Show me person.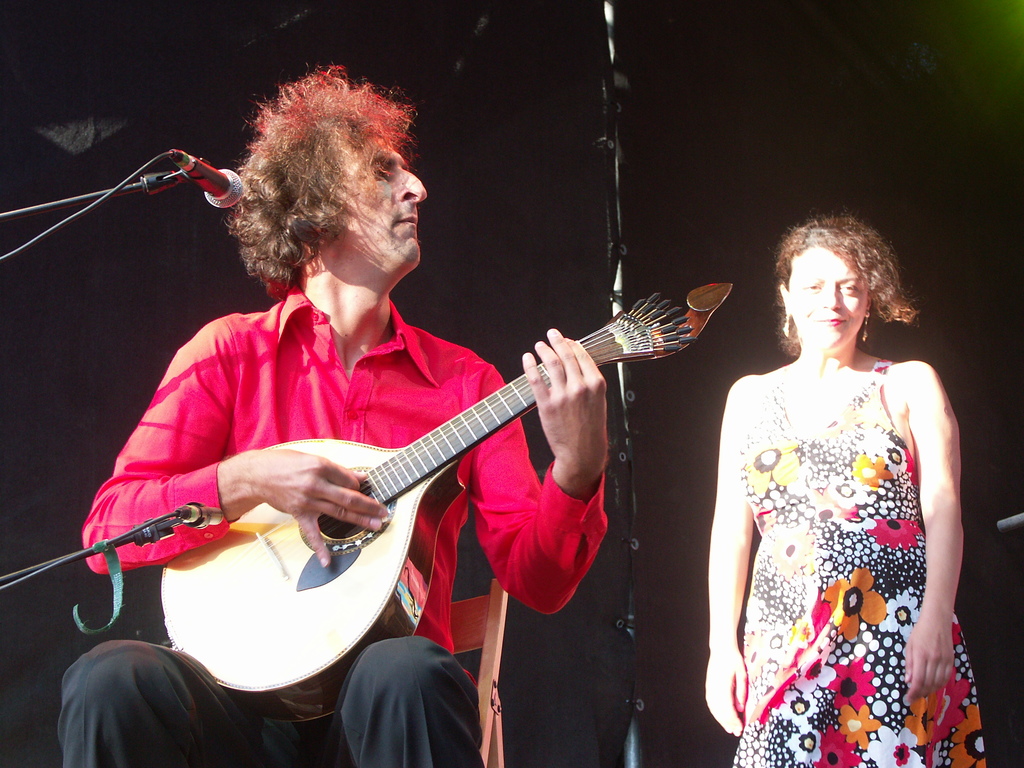
person is here: Rect(701, 213, 990, 767).
